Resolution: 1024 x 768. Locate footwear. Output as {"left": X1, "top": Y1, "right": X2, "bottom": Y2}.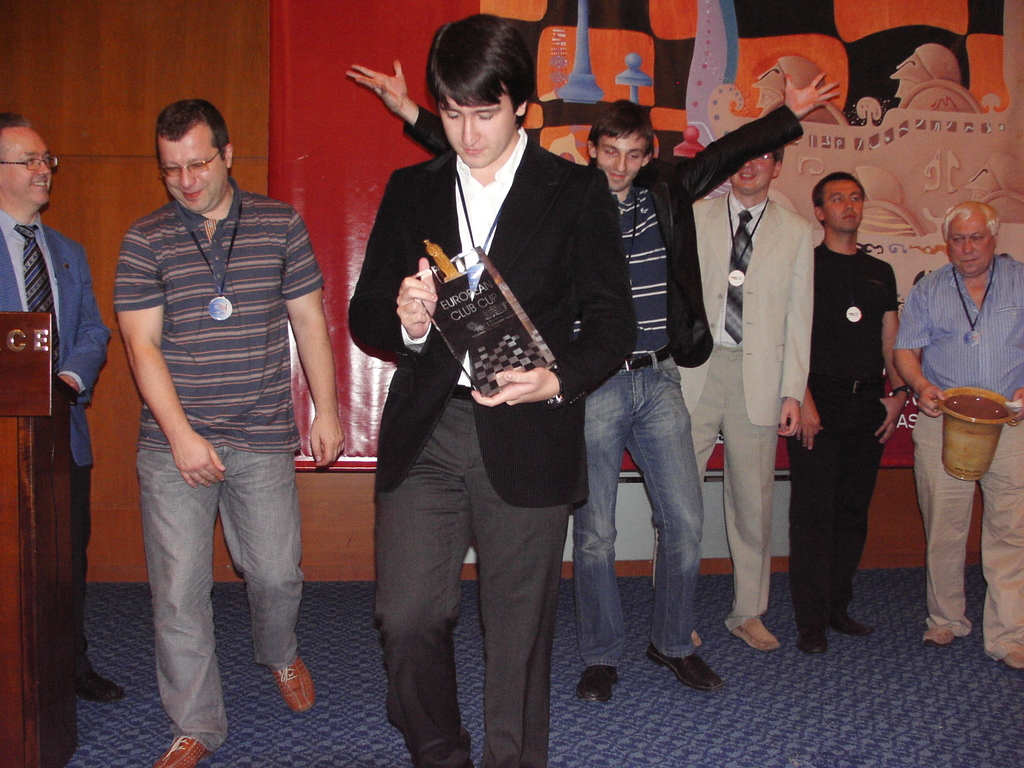
{"left": 272, "top": 654, "right": 316, "bottom": 714}.
